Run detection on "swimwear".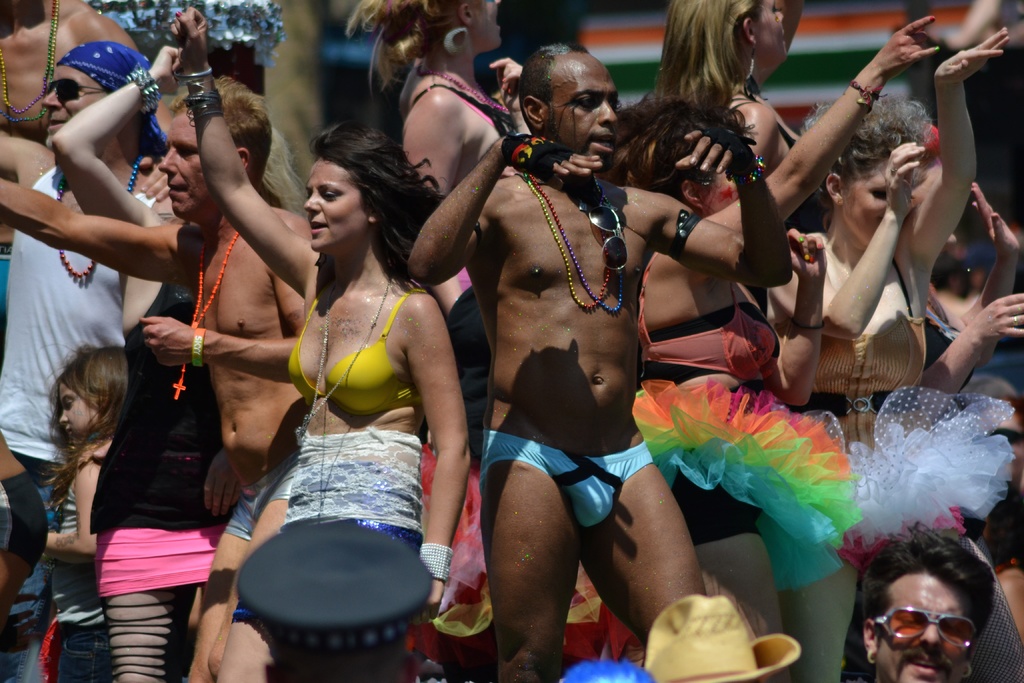
Result: <bbox>290, 281, 415, 415</bbox>.
